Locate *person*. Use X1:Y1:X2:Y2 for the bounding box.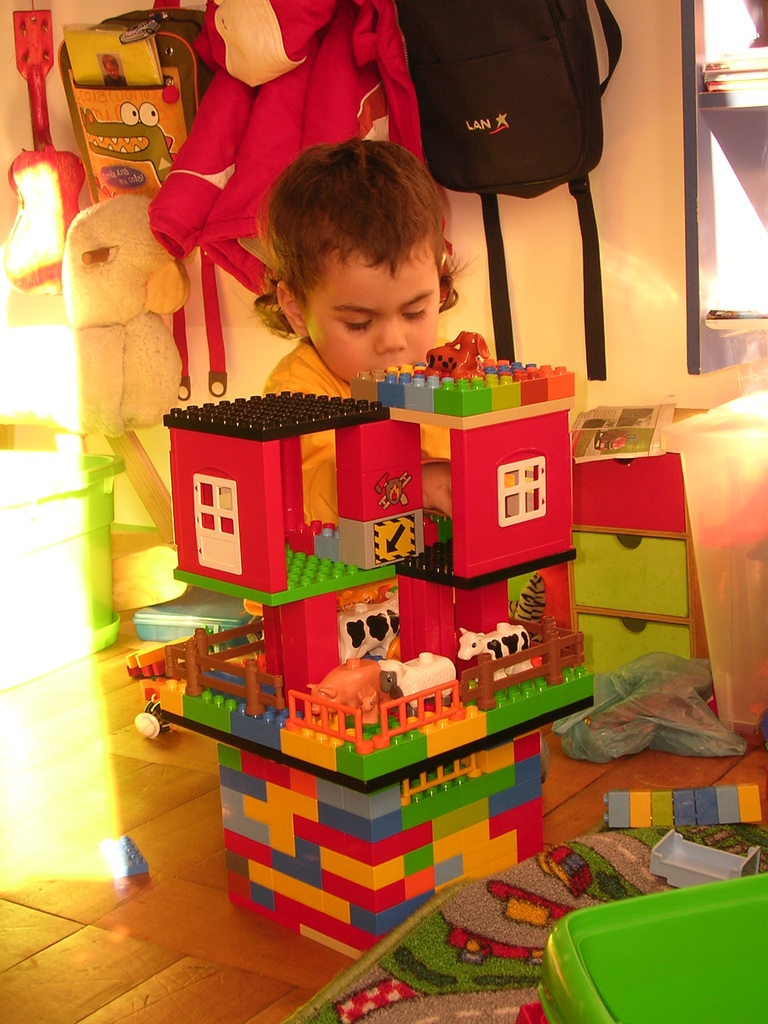
207:109:500:449.
